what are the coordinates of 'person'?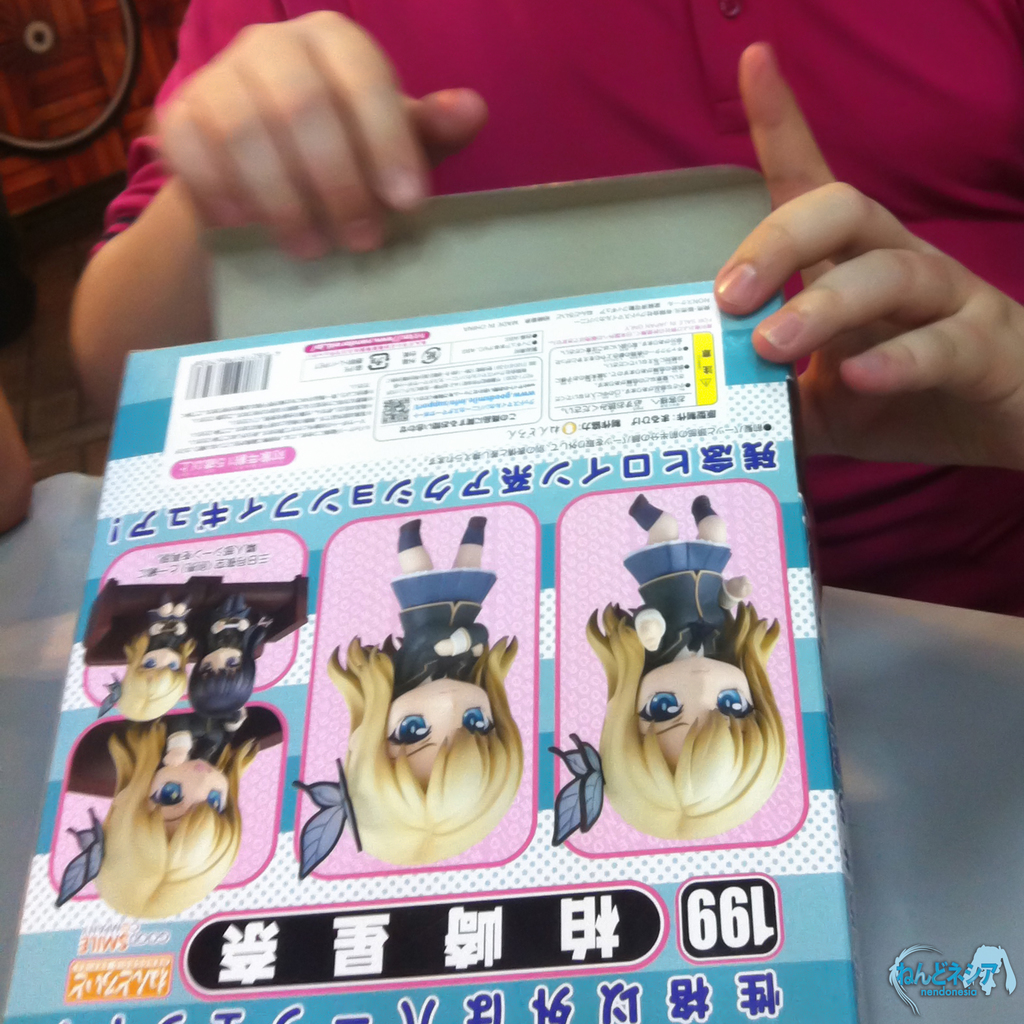
left=53, top=712, right=258, bottom=921.
